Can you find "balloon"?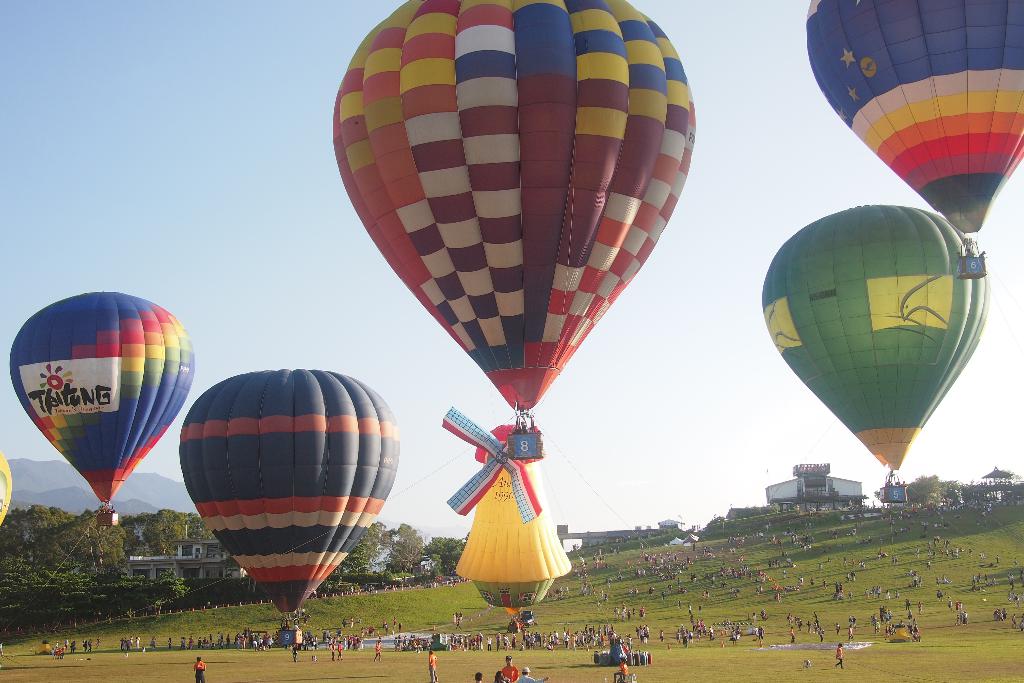
Yes, bounding box: x1=175 y1=368 x2=402 y2=614.
